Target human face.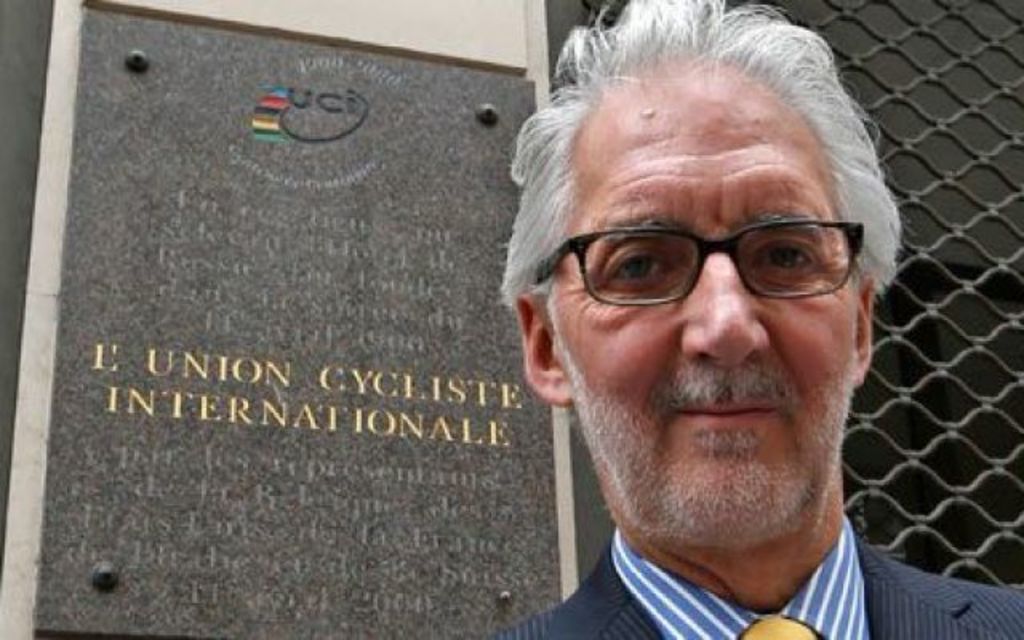
Target region: 541,66,886,546.
